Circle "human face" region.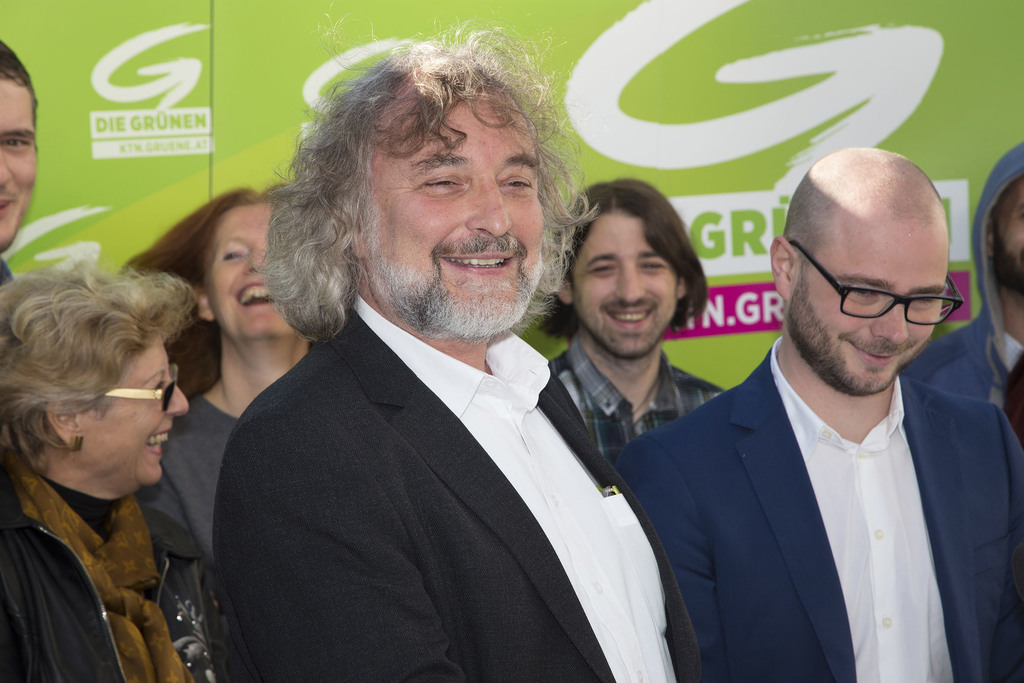
Region: l=795, t=235, r=950, b=394.
